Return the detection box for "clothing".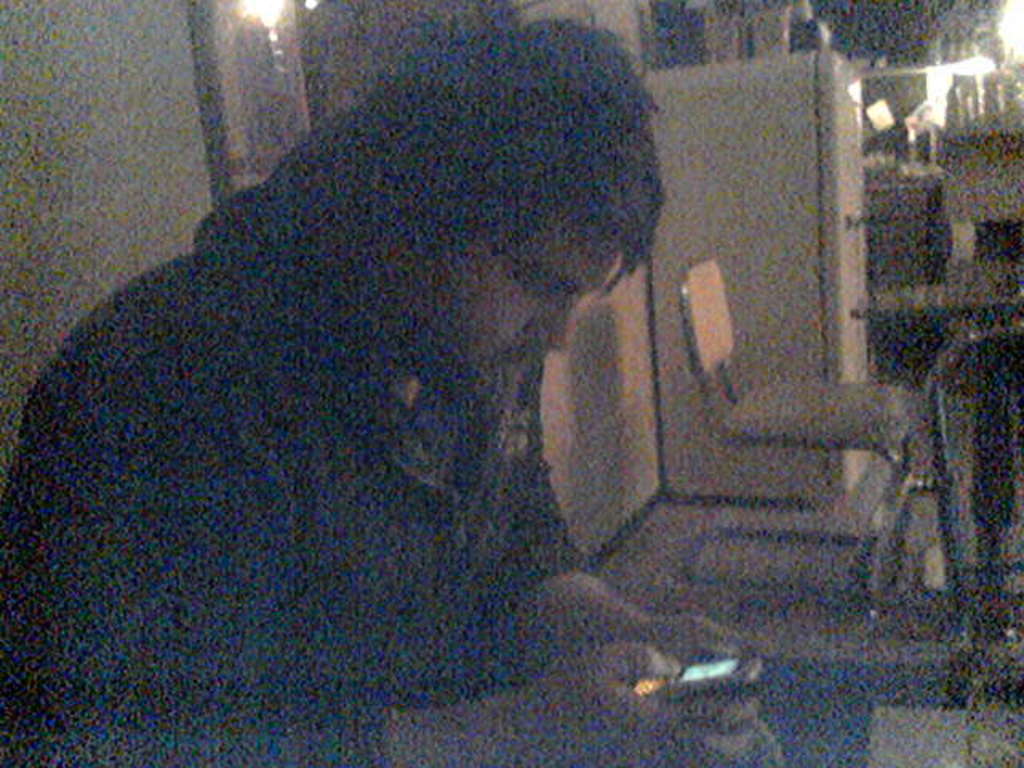
bbox(0, 94, 598, 766).
